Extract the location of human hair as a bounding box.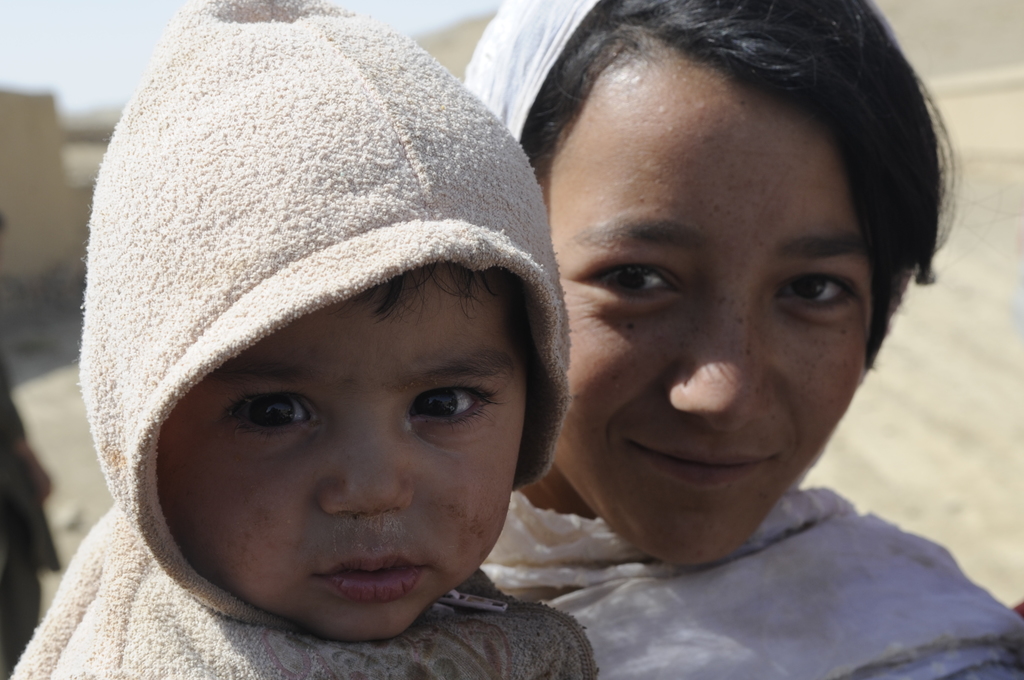
<region>522, 6, 947, 505</region>.
